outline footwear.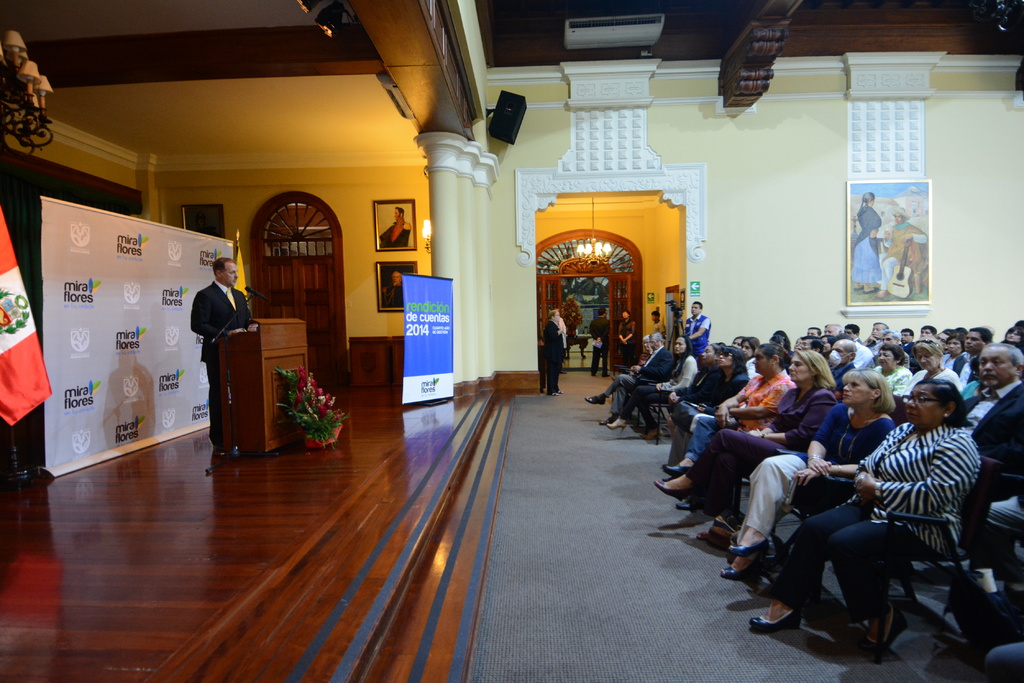
Outline: (745, 604, 802, 632).
